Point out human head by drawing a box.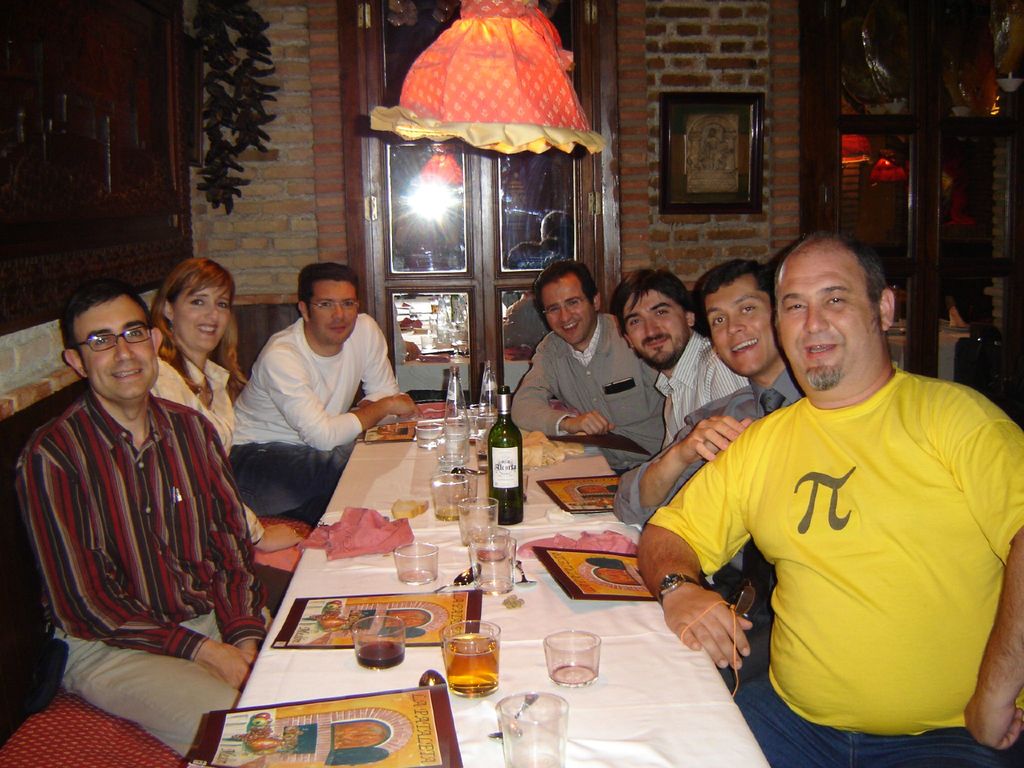
[left=298, top=259, right=359, bottom=345].
